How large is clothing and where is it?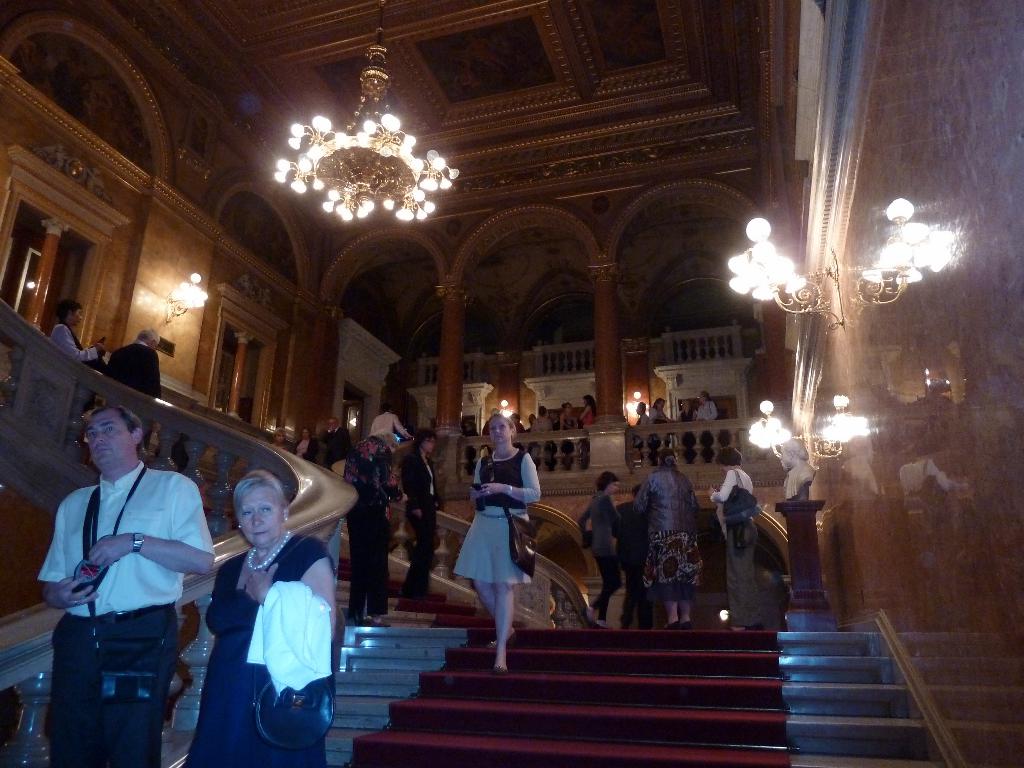
Bounding box: x1=636, y1=414, x2=648, y2=424.
